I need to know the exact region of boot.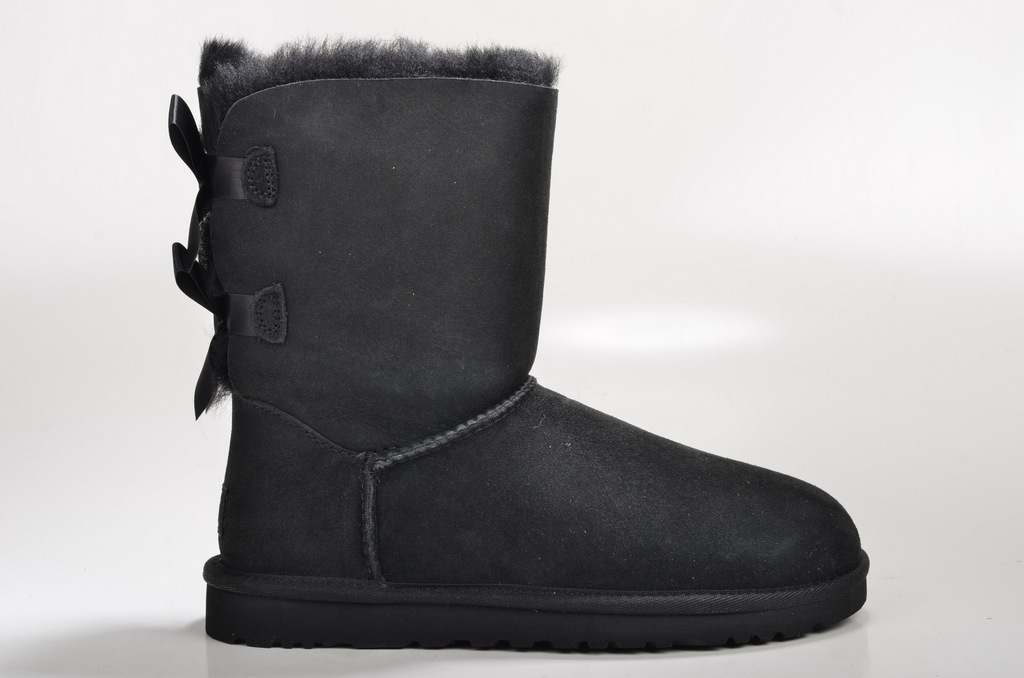
Region: pyautogui.locateOnScreen(157, 26, 869, 636).
